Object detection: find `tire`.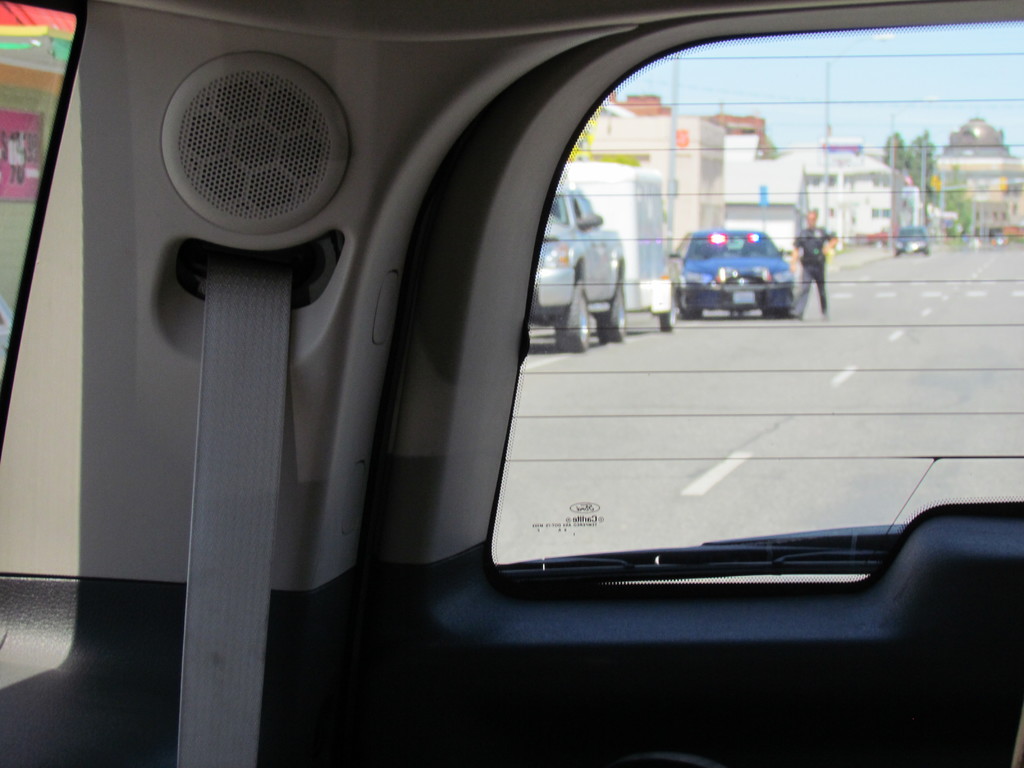
{"left": 660, "top": 308, "right": 673, "bottom": 333}.
